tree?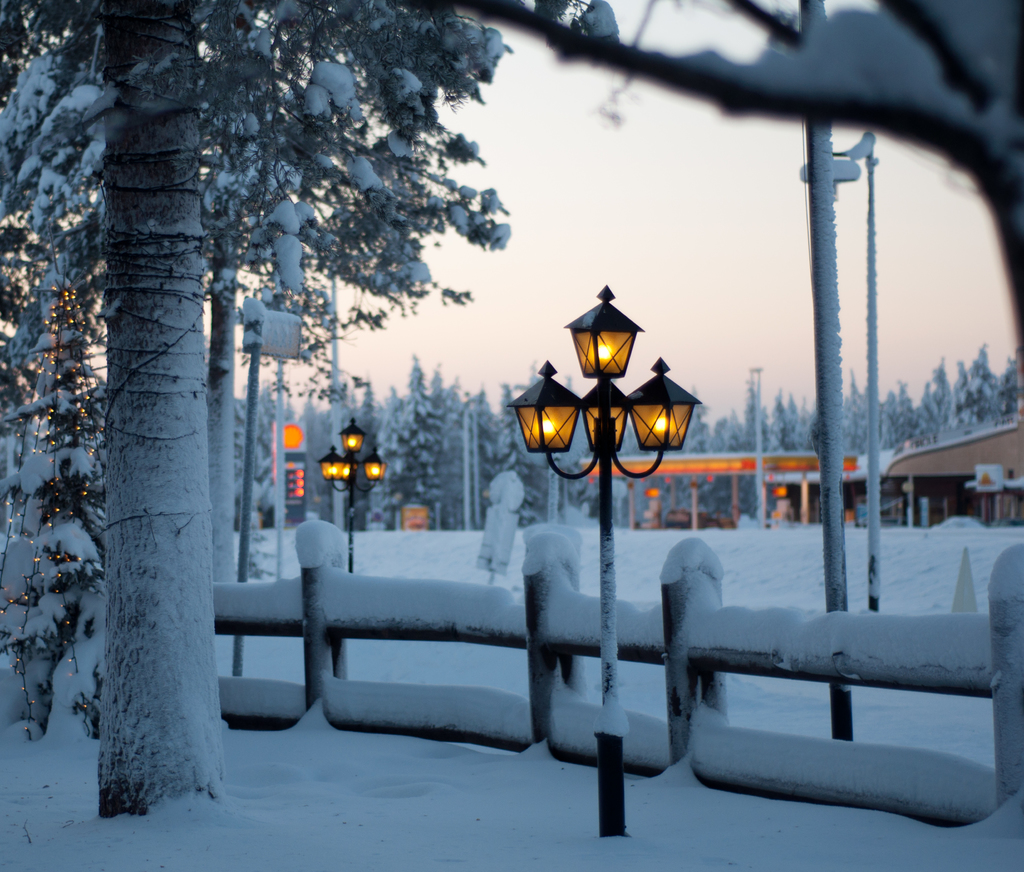
left=0, top=0, right=510, bottom=844
